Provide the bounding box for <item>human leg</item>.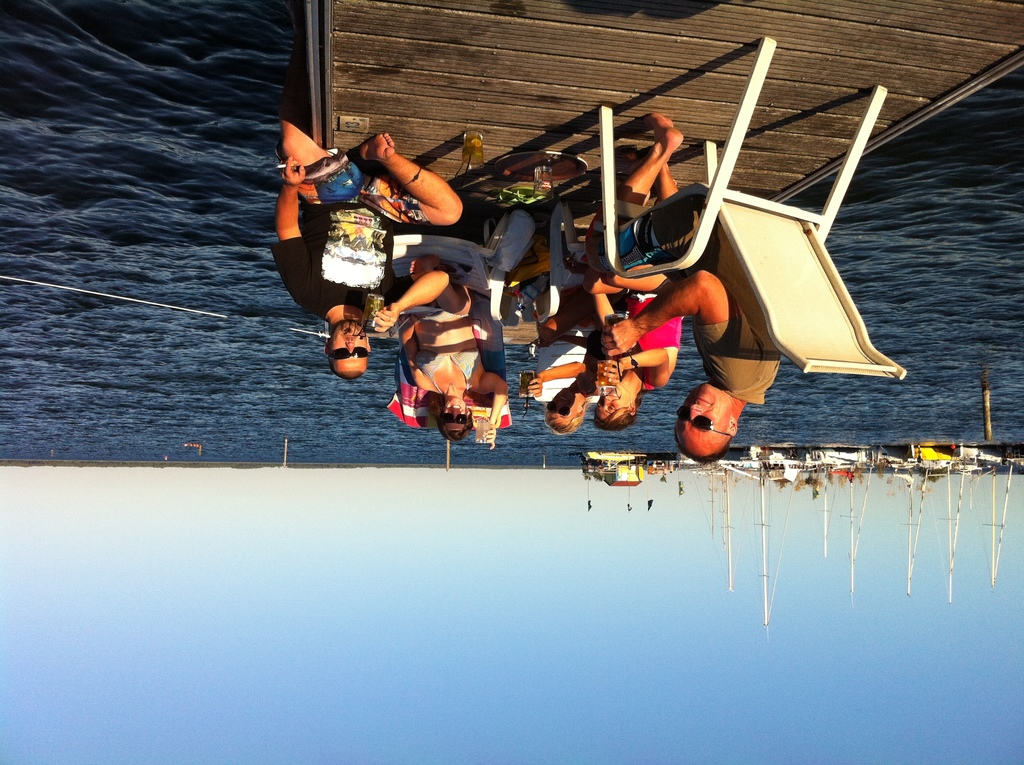
locate(358, 124, 468, 228).
